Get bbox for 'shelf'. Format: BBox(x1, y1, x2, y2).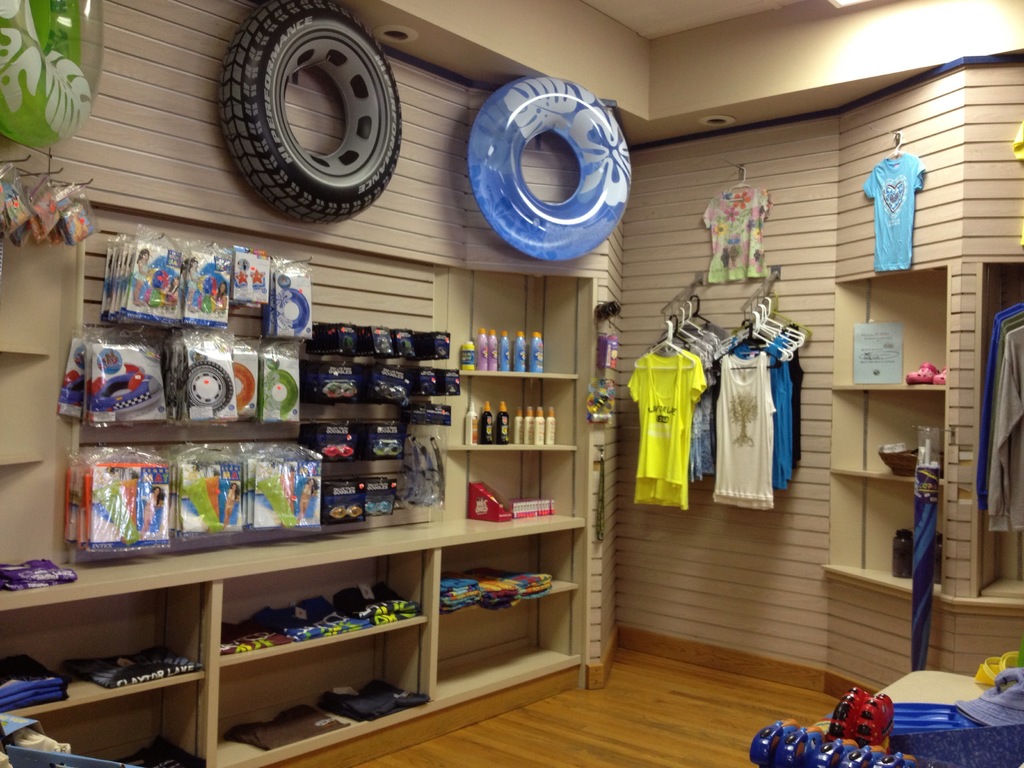
BBox(448, 528, 586, 607).
